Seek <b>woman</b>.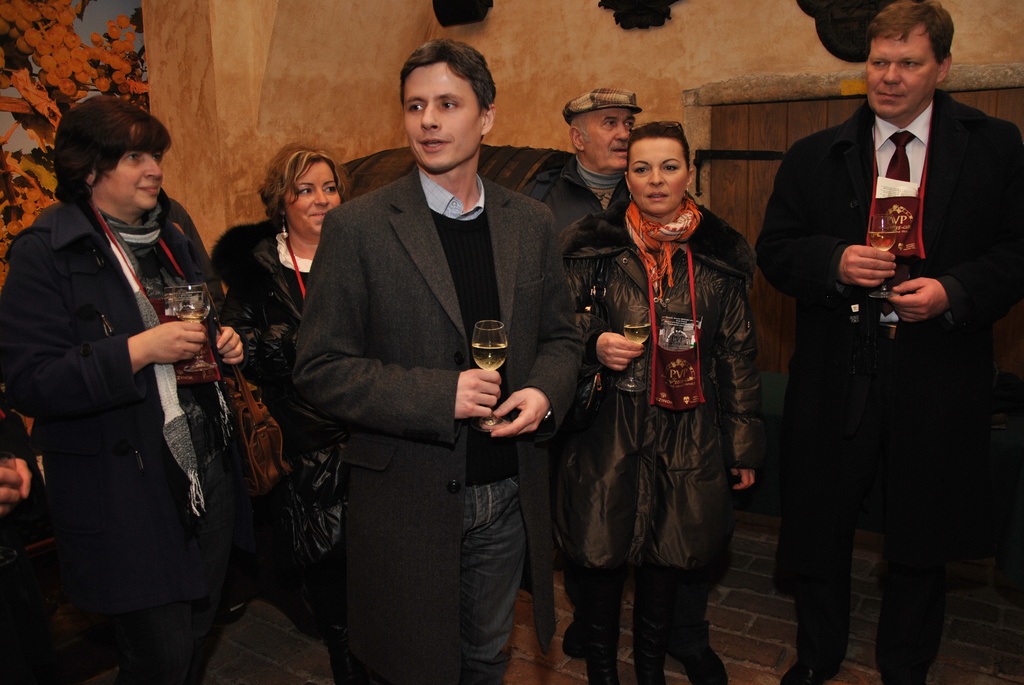
(556,120,755,684).
